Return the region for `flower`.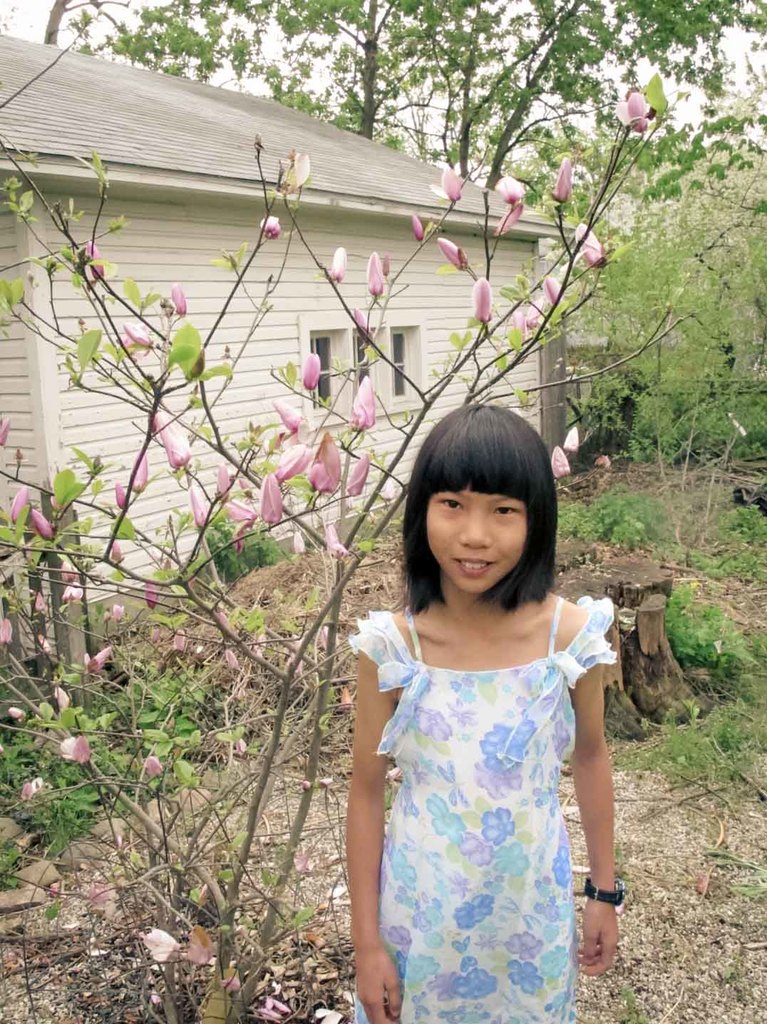
detection(282, 153, 313, 191).
